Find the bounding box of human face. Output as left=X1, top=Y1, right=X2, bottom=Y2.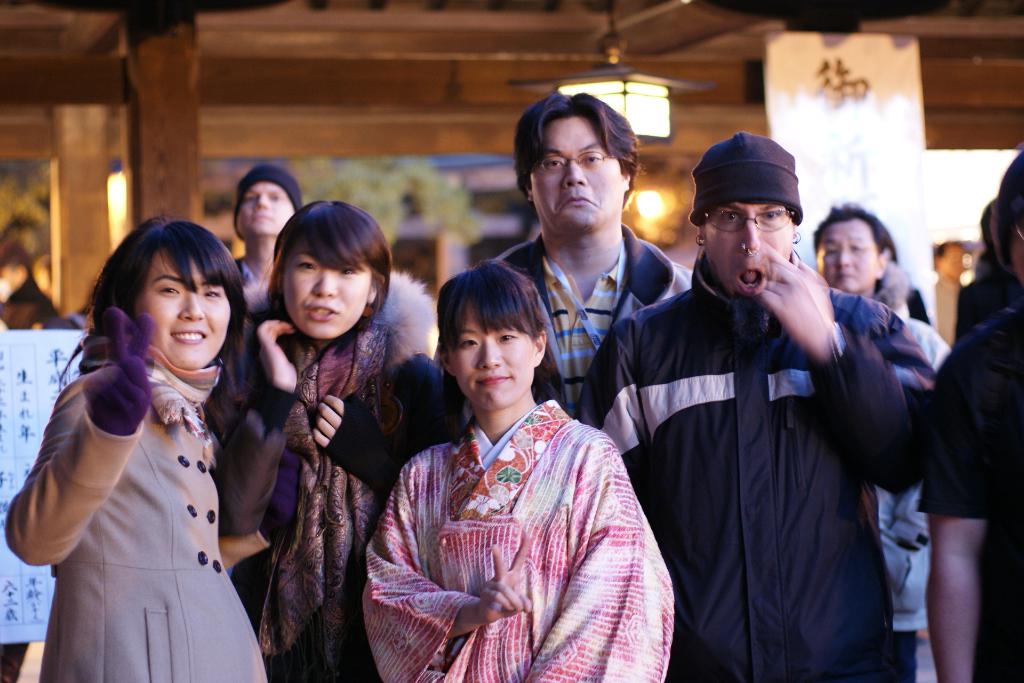
left=530, top=112, right=623, bottom=228.
